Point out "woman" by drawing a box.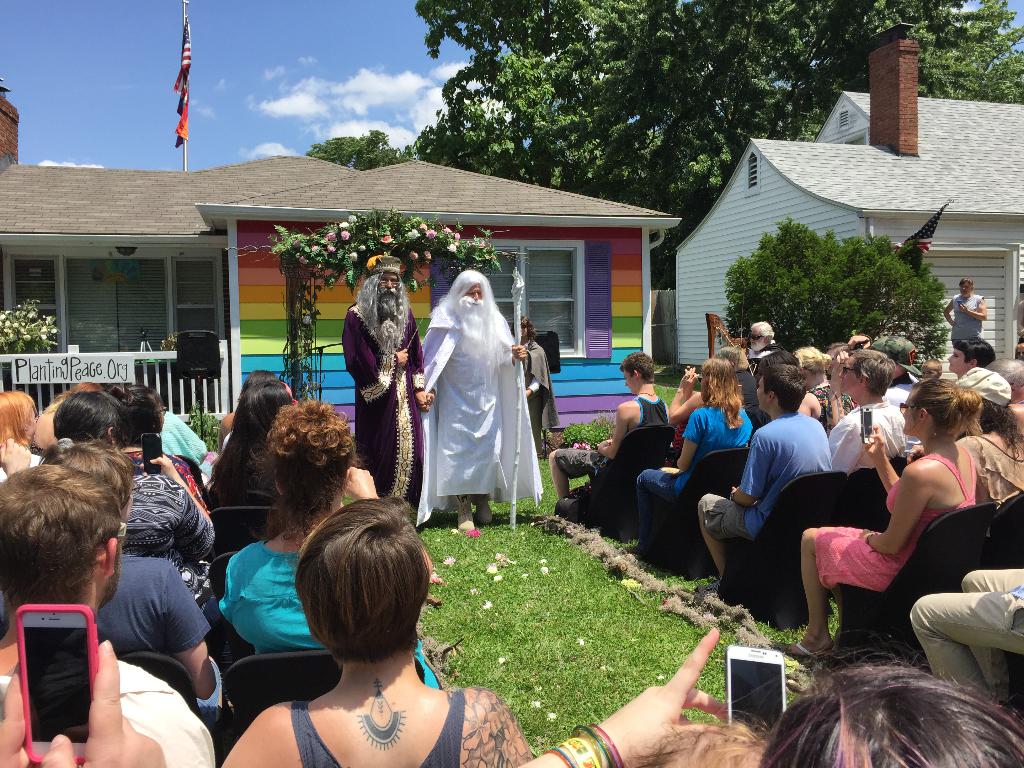
x1=782 y1=375 x2=980 y2=658.
